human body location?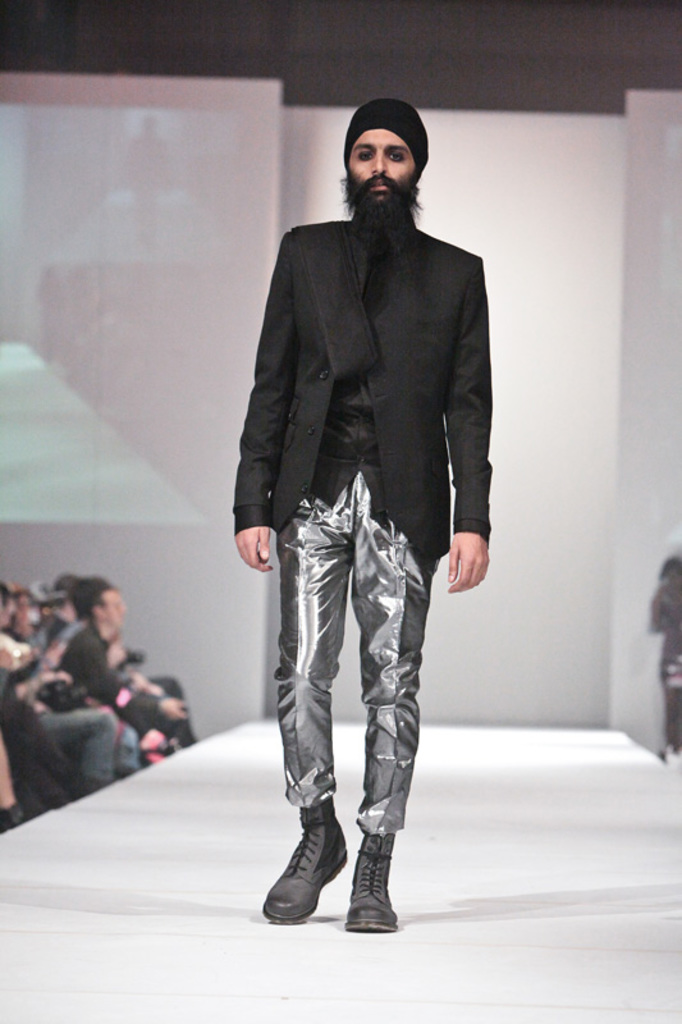
region(261, 150, 499, 945)
